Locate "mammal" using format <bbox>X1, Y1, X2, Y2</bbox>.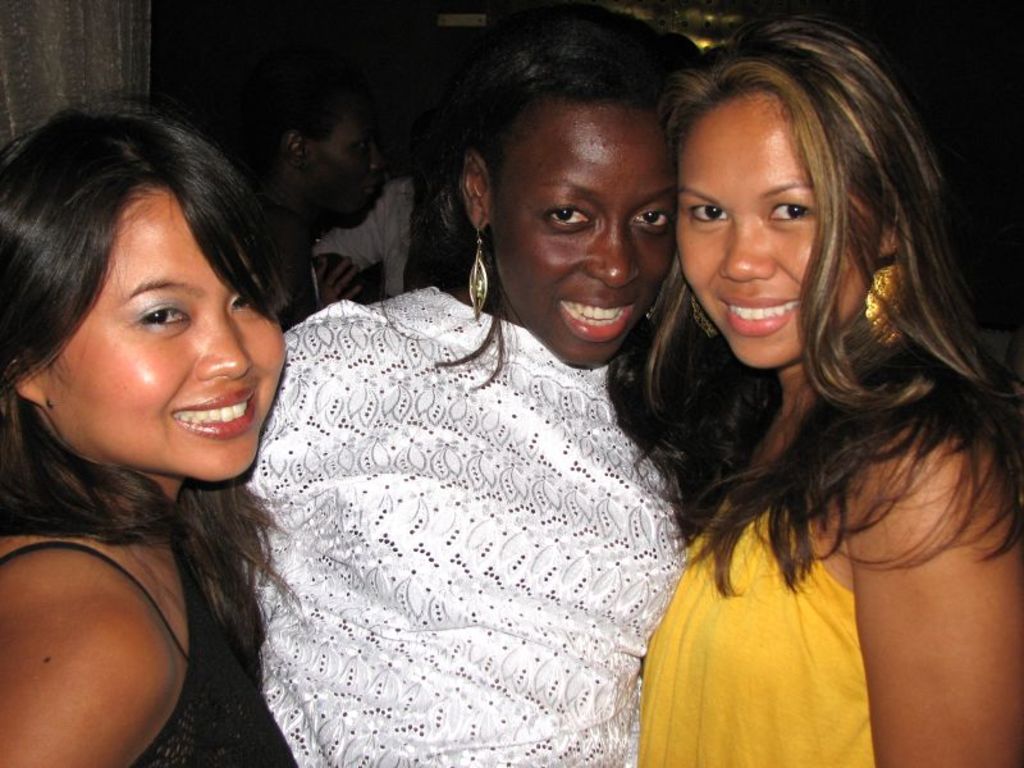
<bbox>197, 0, 712, 767</bbox>.
